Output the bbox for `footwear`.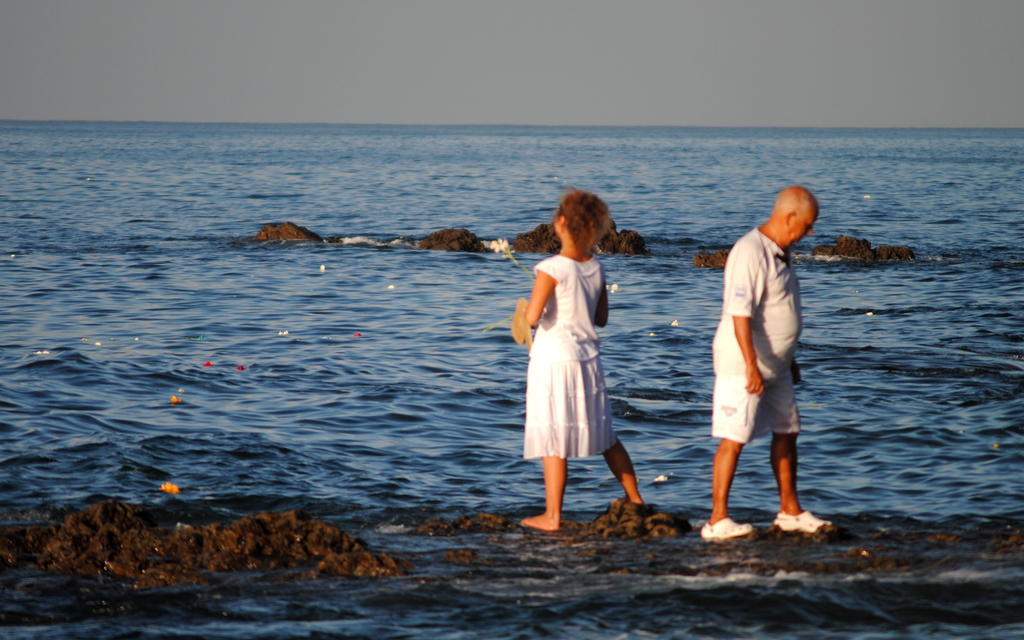
{"x1": 769, "y1": 513, "x2": 835, "y2": 538}.
